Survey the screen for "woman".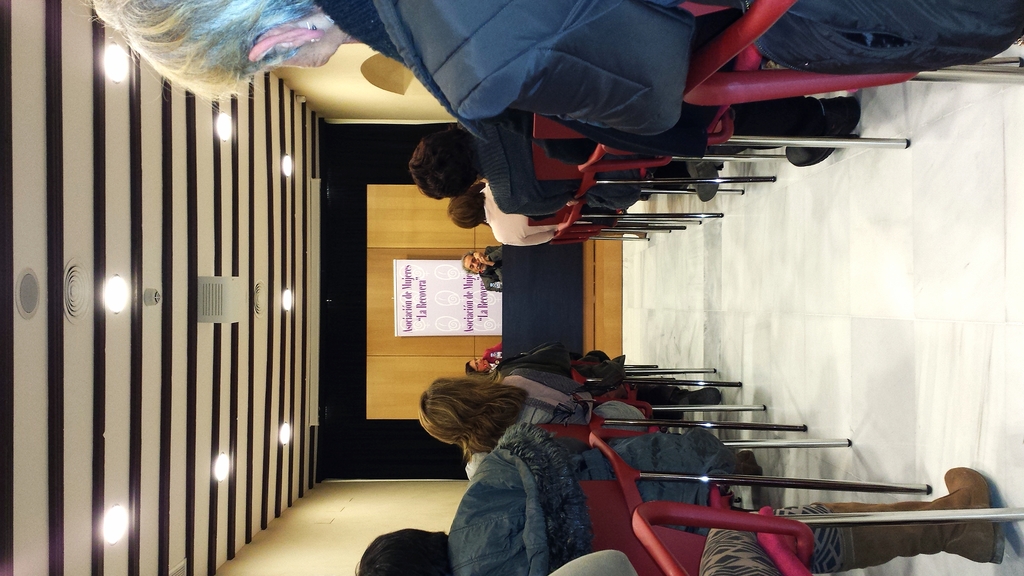
Survey found: bbox(446, 181, 648, 246).
